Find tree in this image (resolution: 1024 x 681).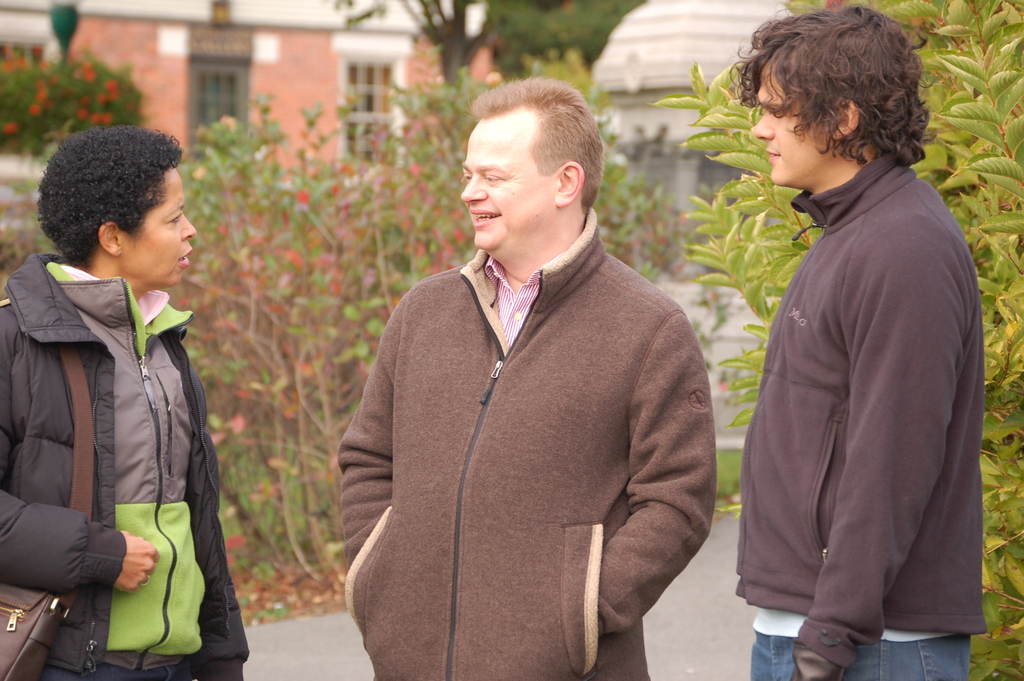
(0, 36, 140, 157).
